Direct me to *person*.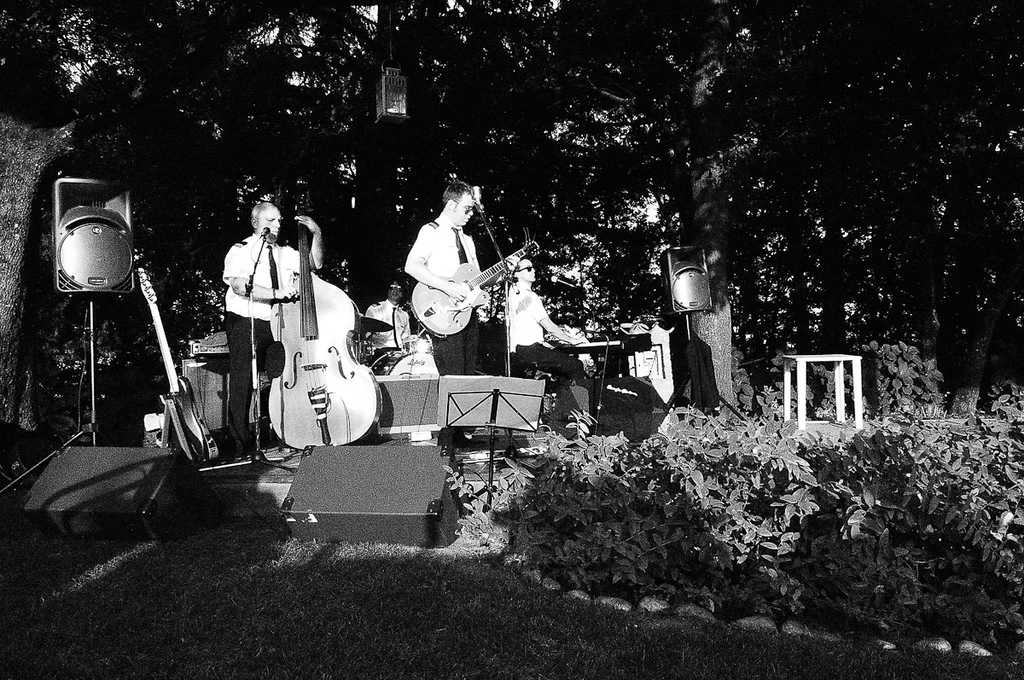
Direction: x1=217, y1=200, x2=320, y2=461.
